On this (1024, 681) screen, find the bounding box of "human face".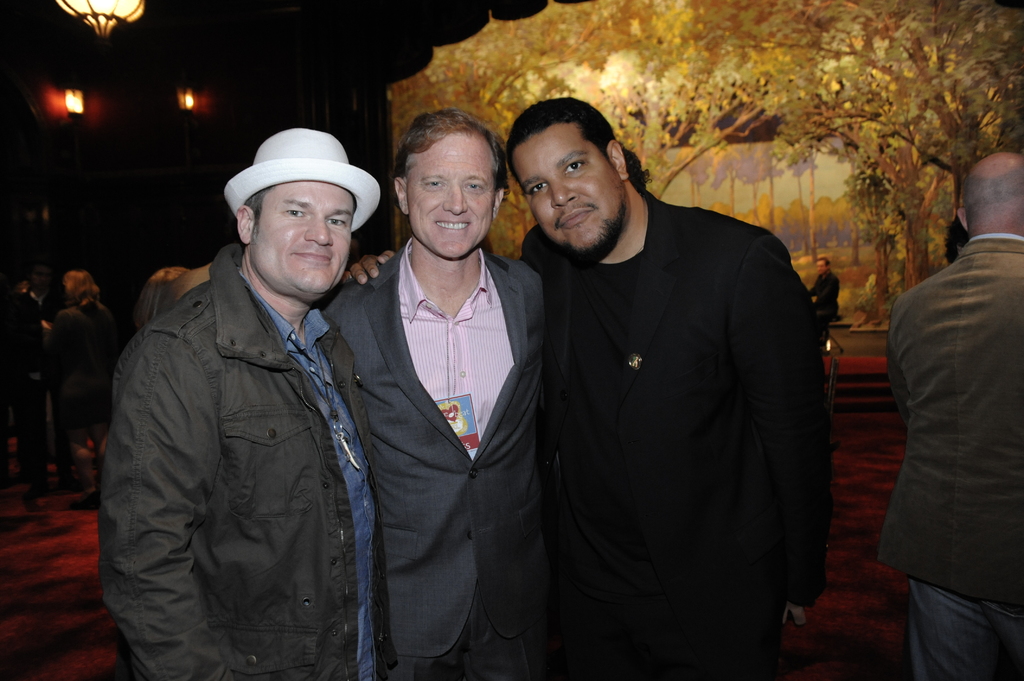
Bounding box: <box>513,125,627,260</box>.
